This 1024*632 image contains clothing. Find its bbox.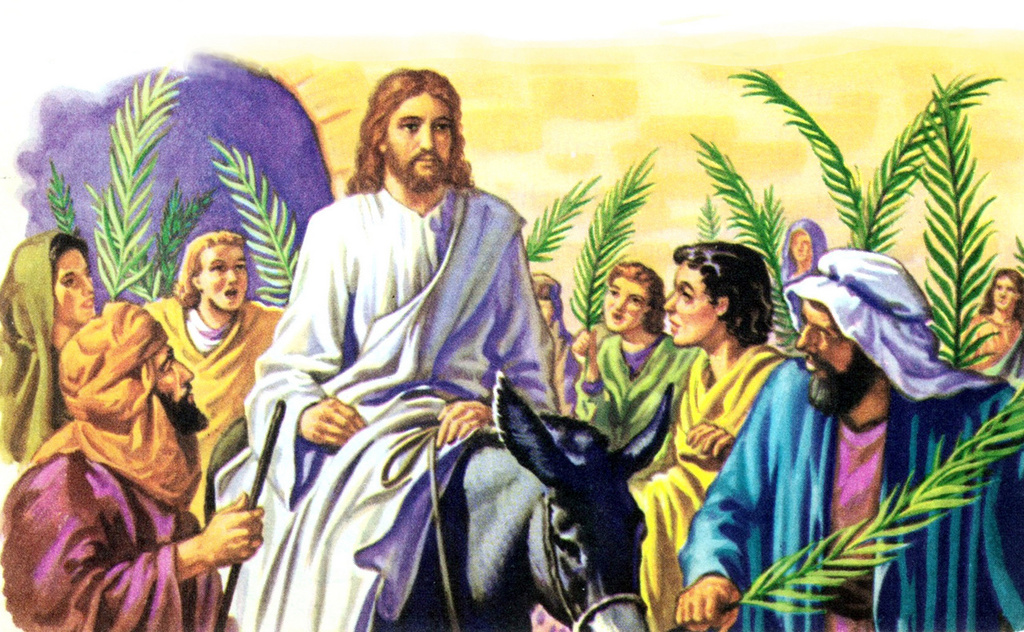
[216, 186, 577, 631].
